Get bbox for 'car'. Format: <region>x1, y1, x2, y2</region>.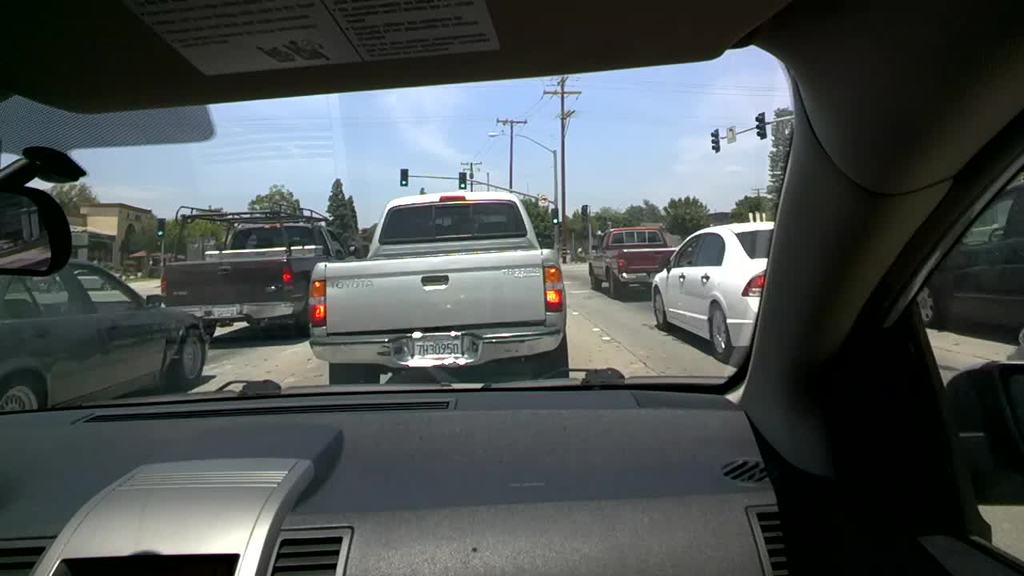
<region>0, 256, 210, 414</region>.
